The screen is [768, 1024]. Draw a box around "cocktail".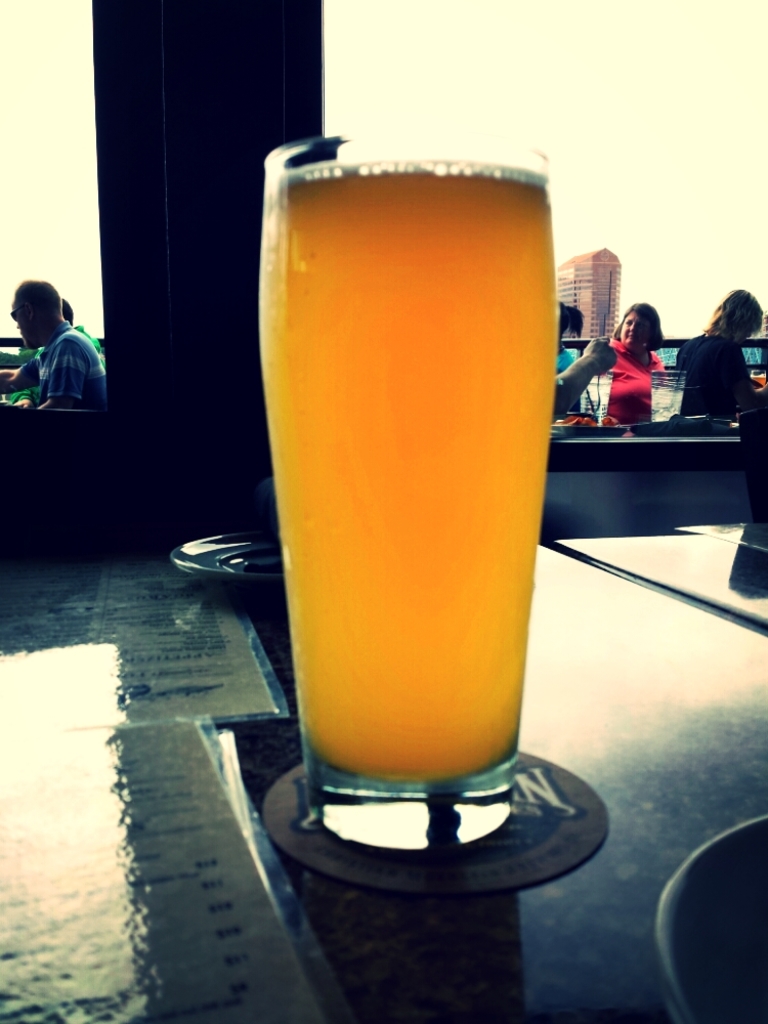
box(247, 129, 559, 856).
